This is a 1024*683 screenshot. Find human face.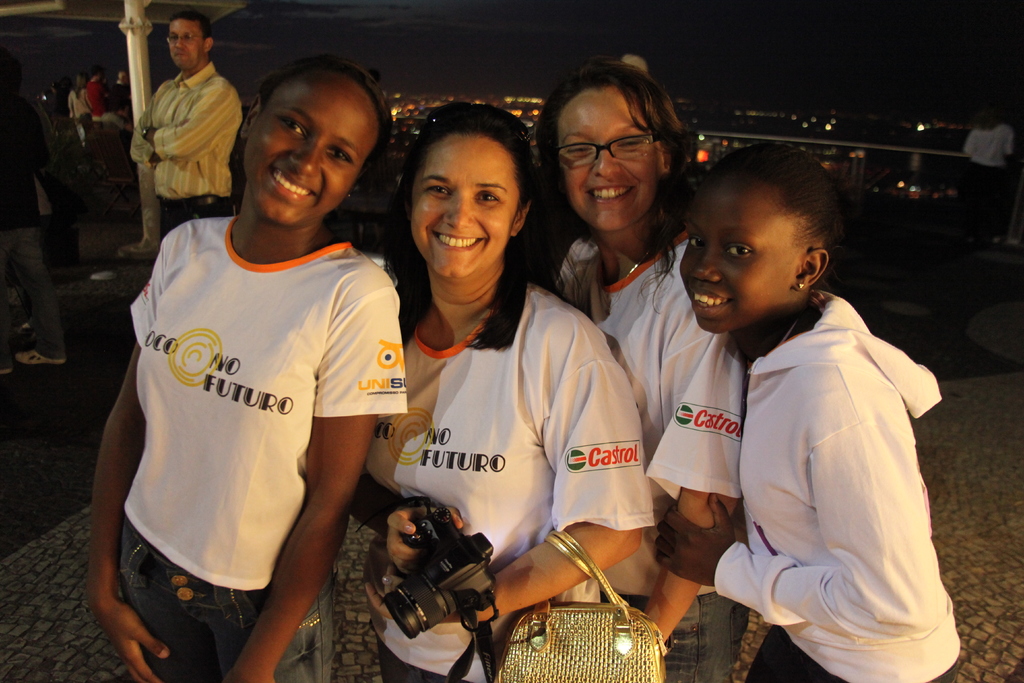
Bounding box: bbox=[401, 133, 519, 277].
